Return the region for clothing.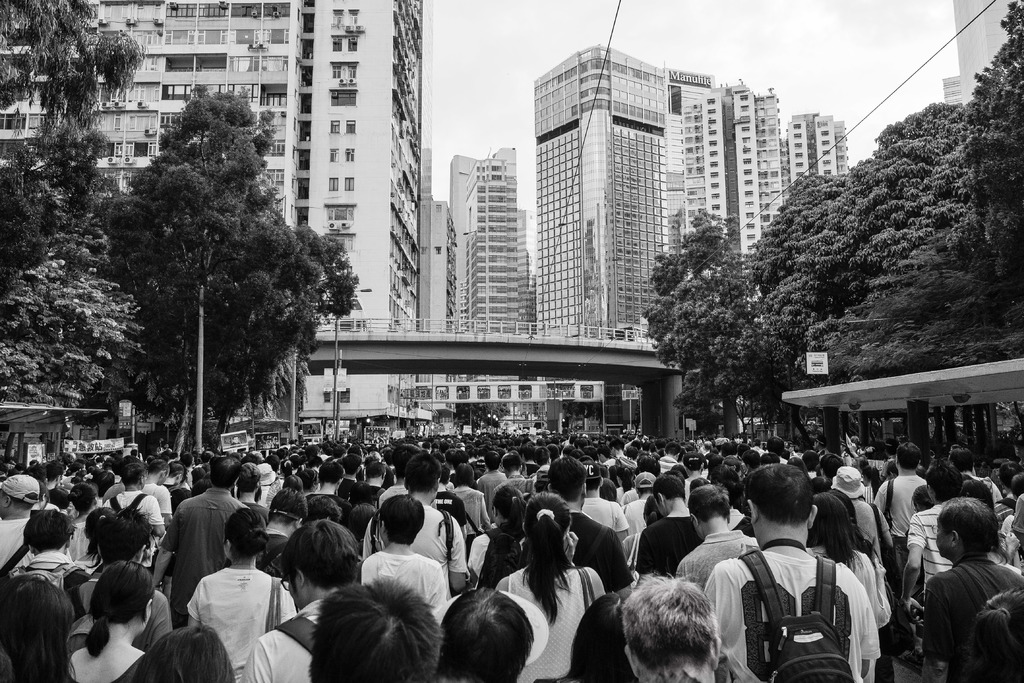
locate(435, 487, 473, 527).
